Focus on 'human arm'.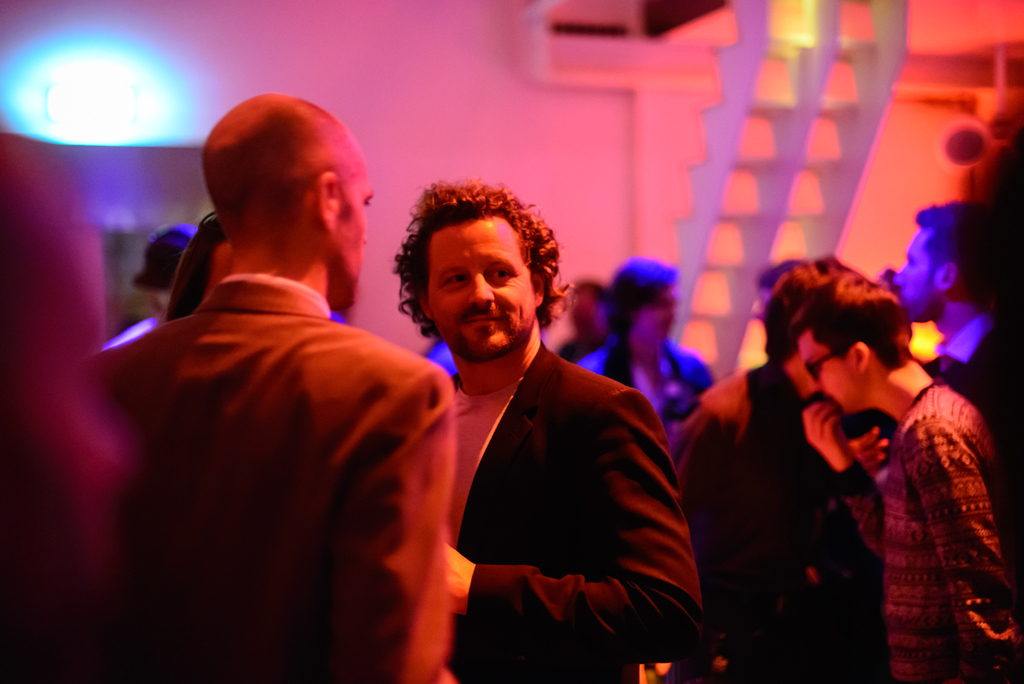
Focused at [left=808, top=402, right=881, bottom=564].
